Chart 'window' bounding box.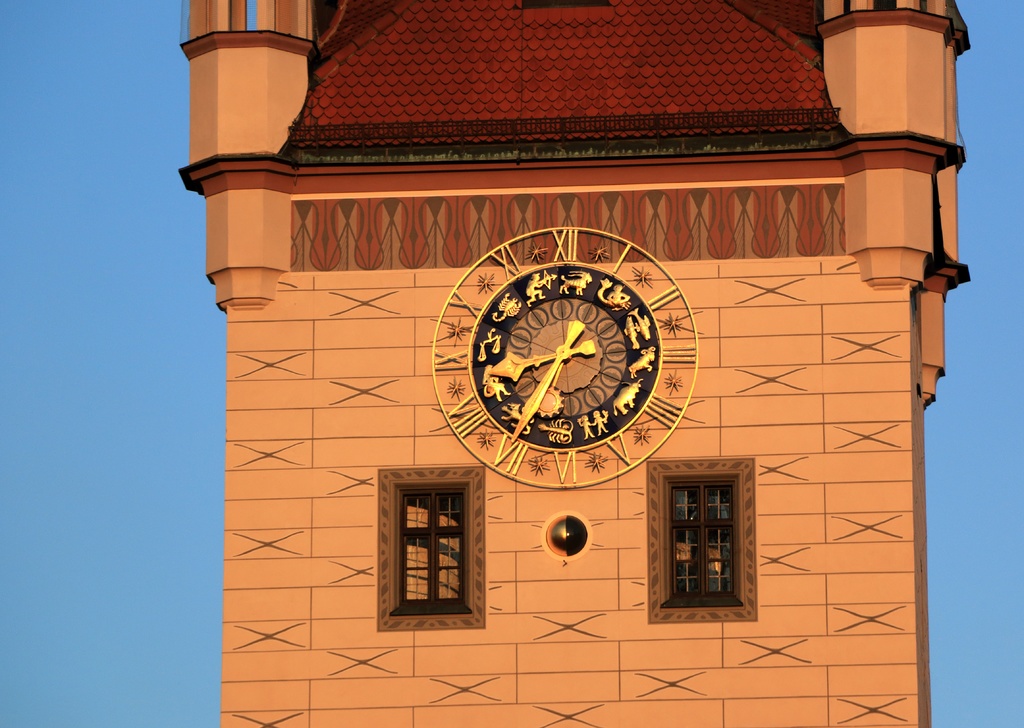
Charted: [372, 464, 486, 628].
